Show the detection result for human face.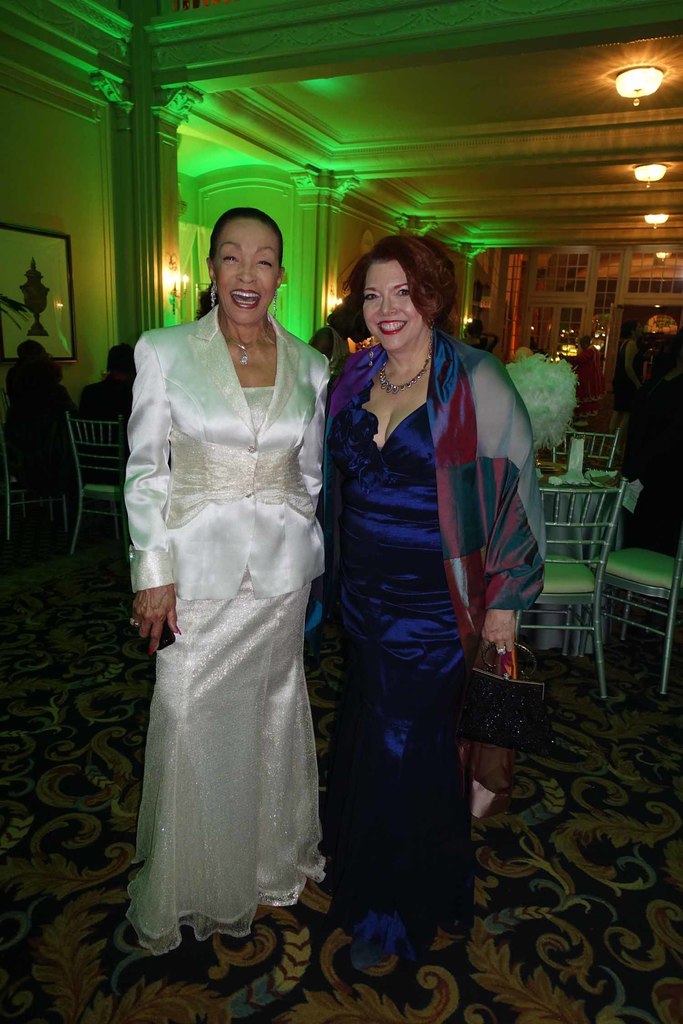
[209, 222, 276, 324].
